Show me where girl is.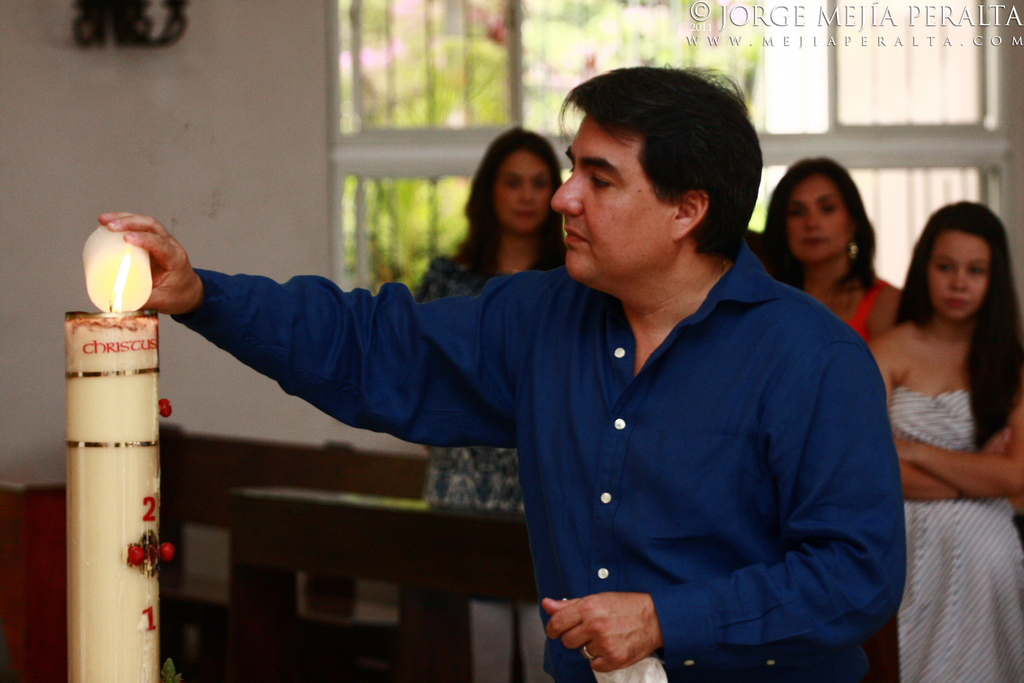
girl is at select_region(428, 121, 567, 682).
